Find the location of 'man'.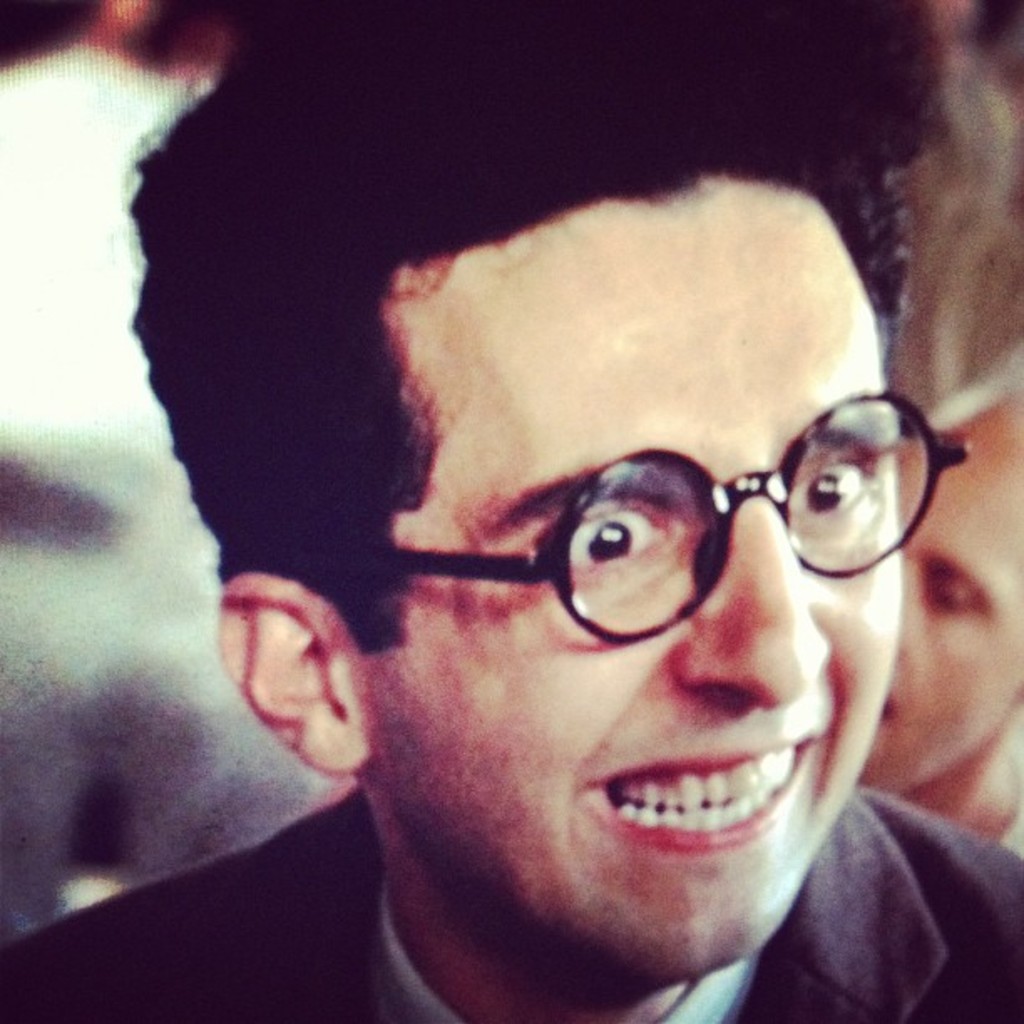
Location: BBox(45, 85, 1023, 1023).
